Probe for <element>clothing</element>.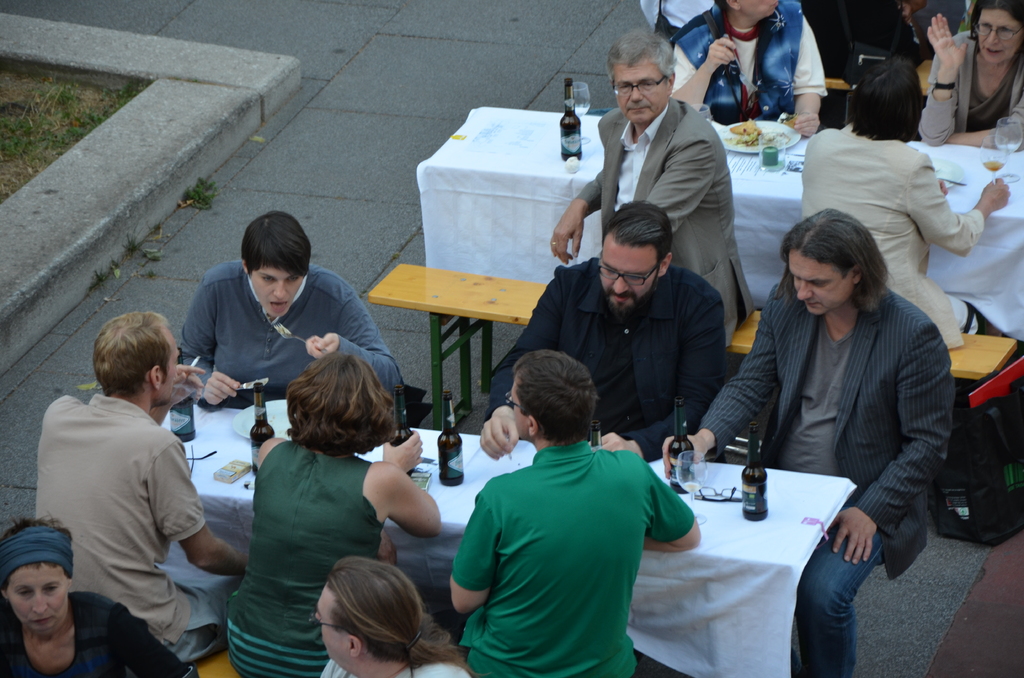
Probe result: [570,97,754,350].
